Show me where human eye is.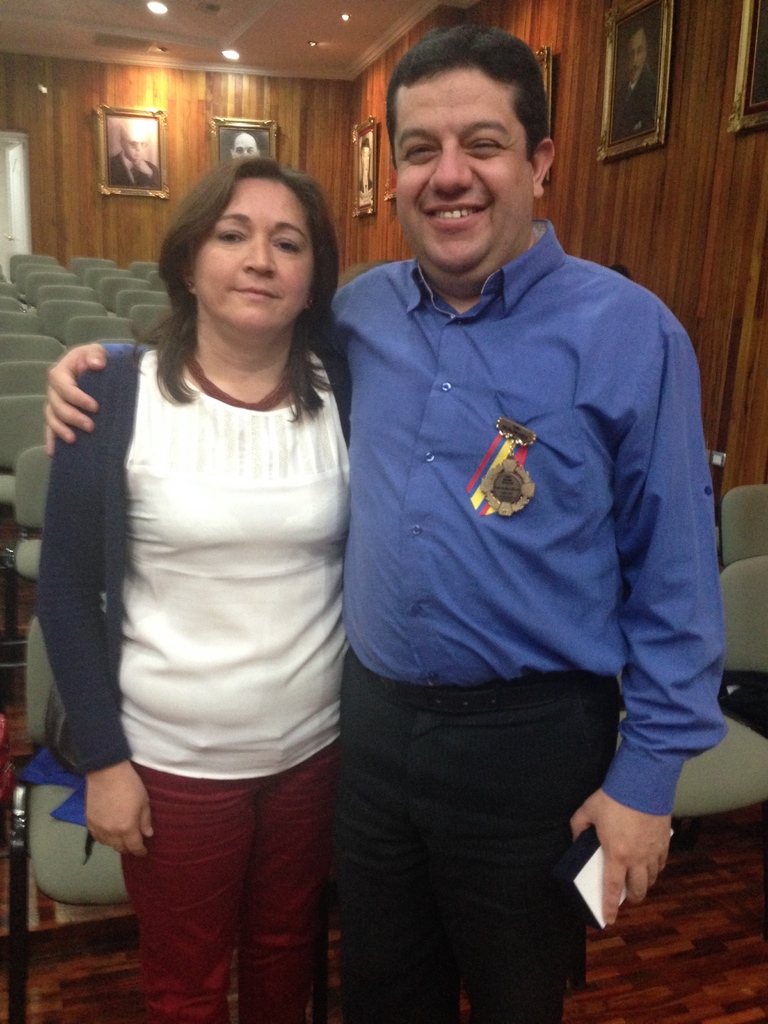
human eye is at <box>273,235,303,258</box>.
